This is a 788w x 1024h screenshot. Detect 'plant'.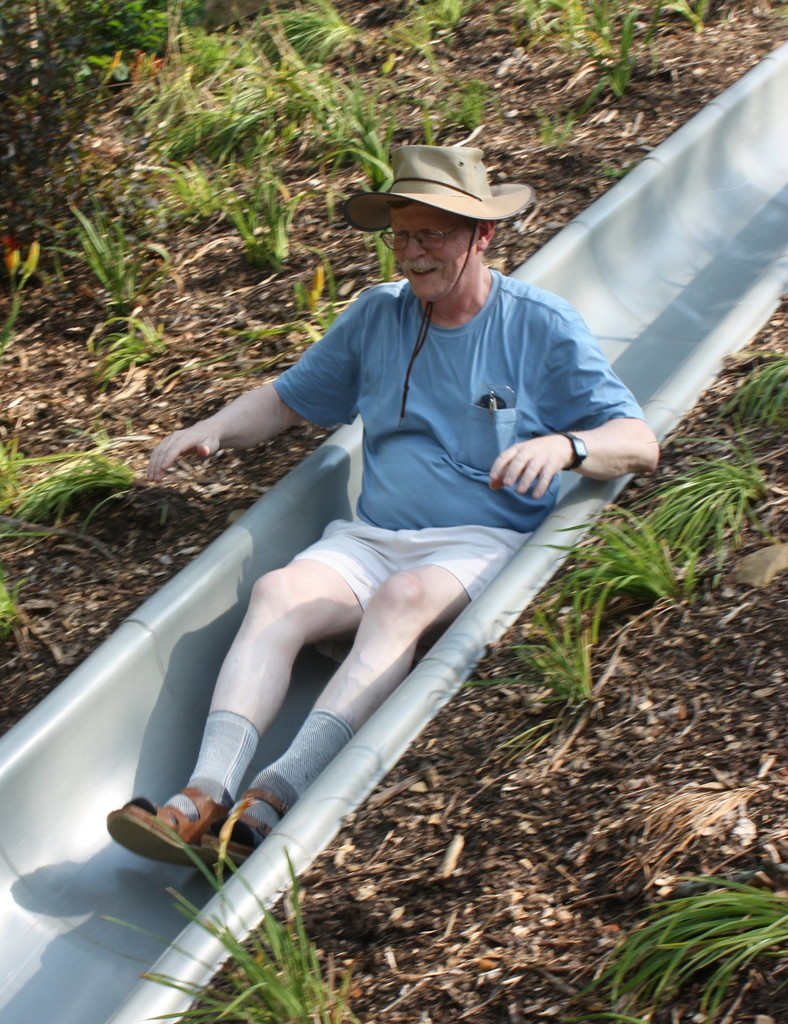
region(243, 250, 346, 346).
